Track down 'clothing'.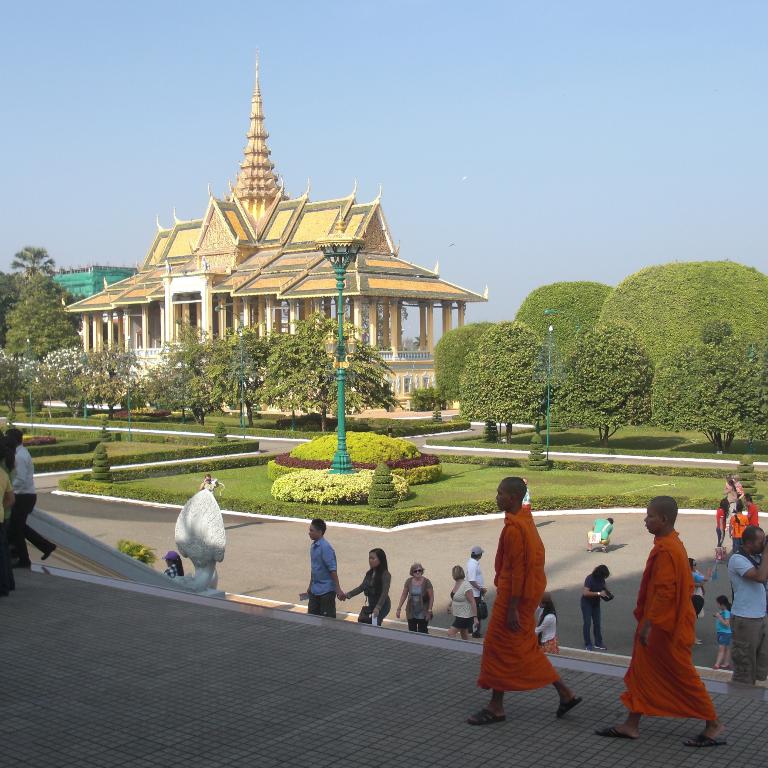
Tracked to Rect(713, 503, 727, 546).
